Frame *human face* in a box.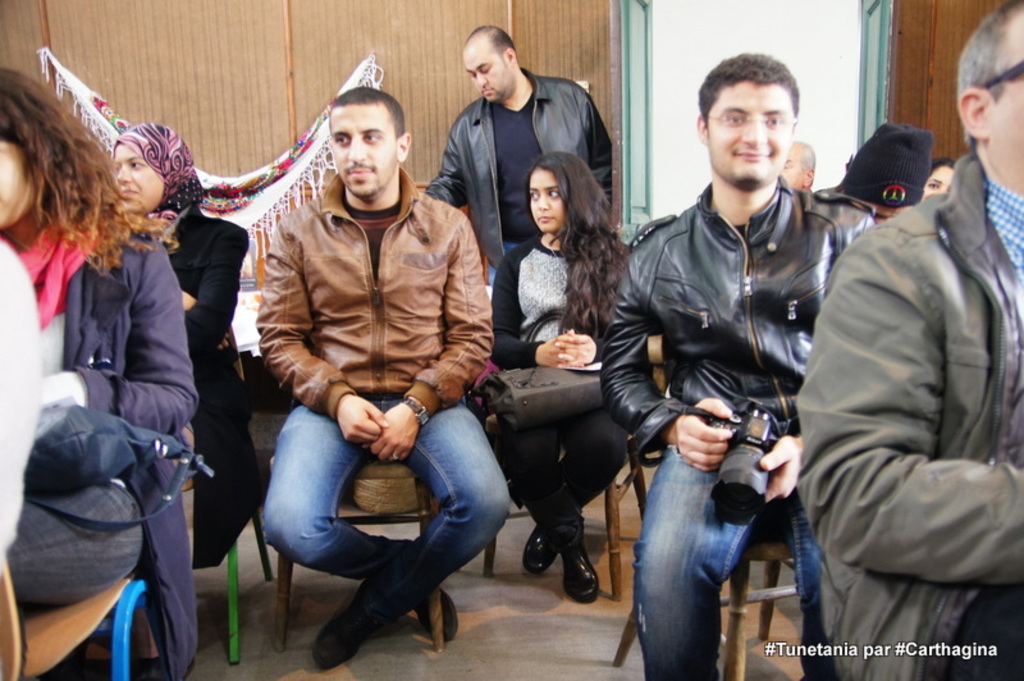
462 35 509 101.
